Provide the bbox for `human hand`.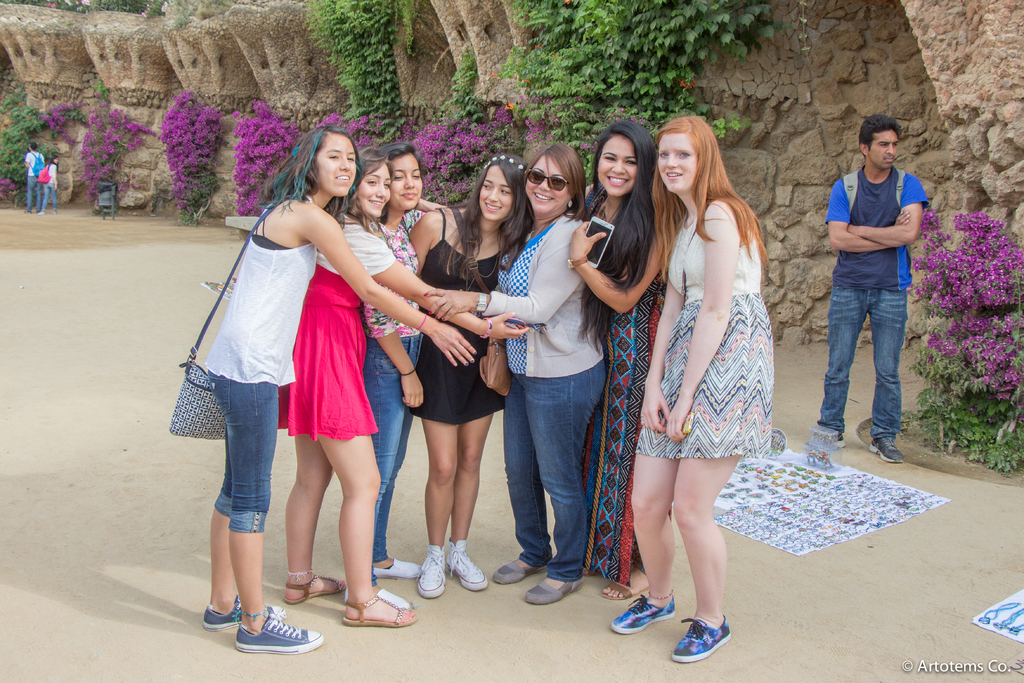
<bbox>486, 309, 531, 339</bbox>.
